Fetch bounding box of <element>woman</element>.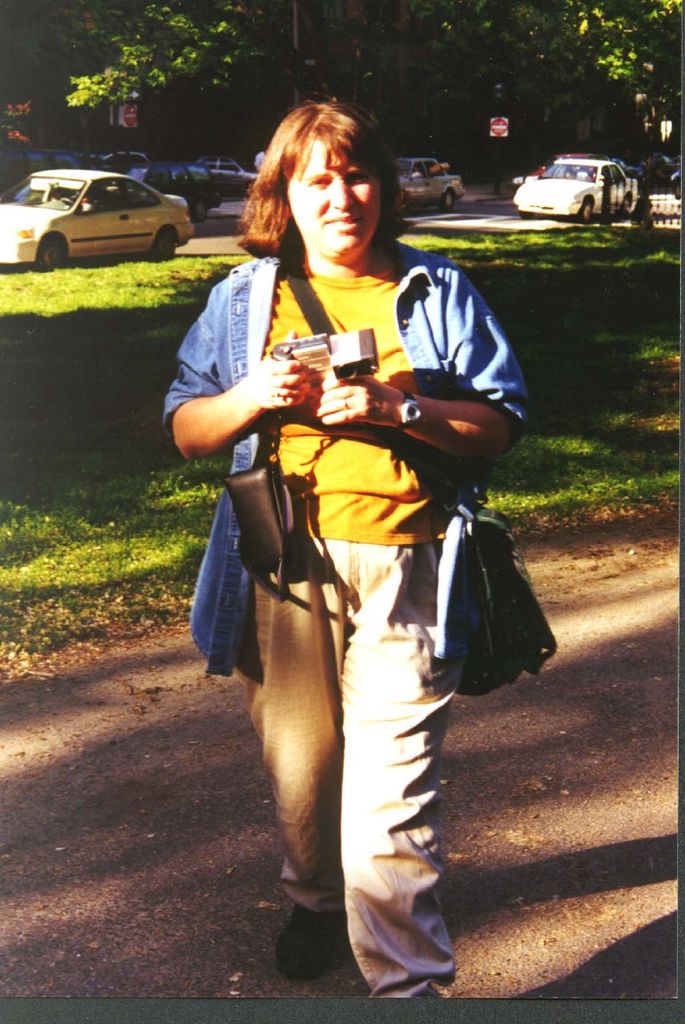
Bbox: box(178, 77, 520, 1023).
